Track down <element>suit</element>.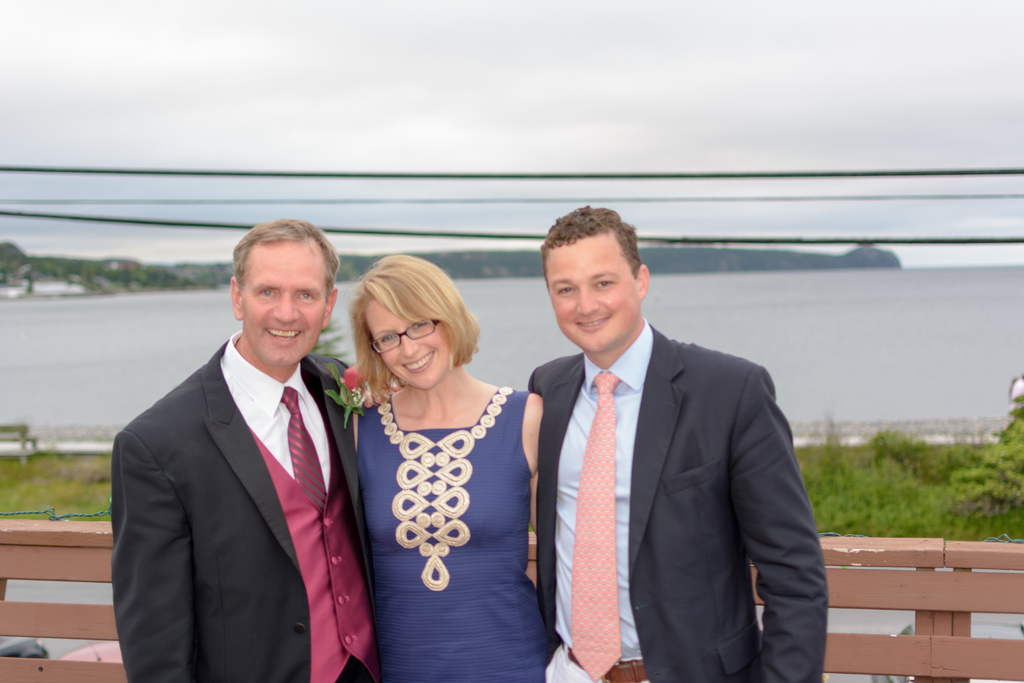
Tracked to crop(524, 231, 807, 677).
